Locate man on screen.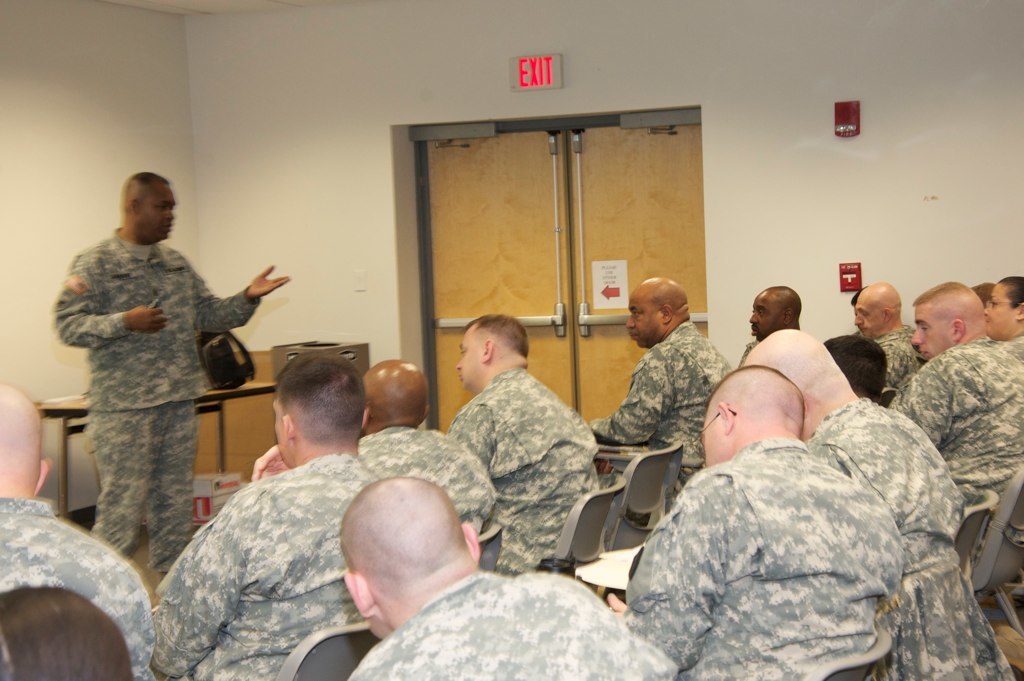
On screen at <region>341, 474, 683, 680</region>.
